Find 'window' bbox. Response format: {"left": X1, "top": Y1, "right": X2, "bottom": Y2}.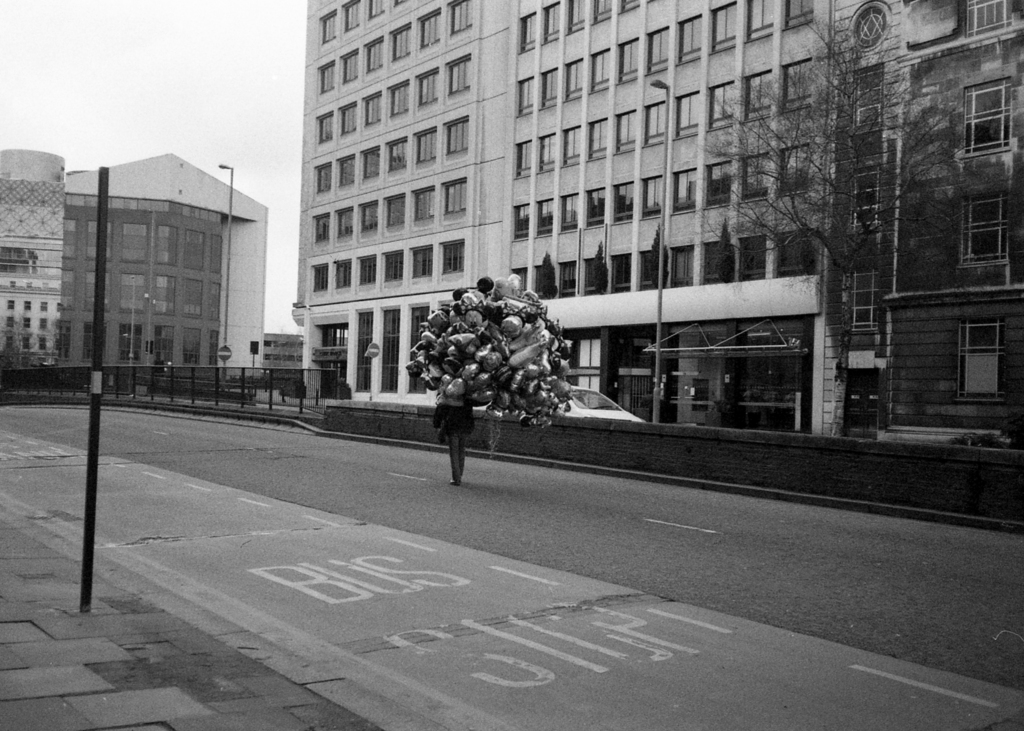
{"left": 203, "top": 282, "right": 224, "bottom": 318}.
